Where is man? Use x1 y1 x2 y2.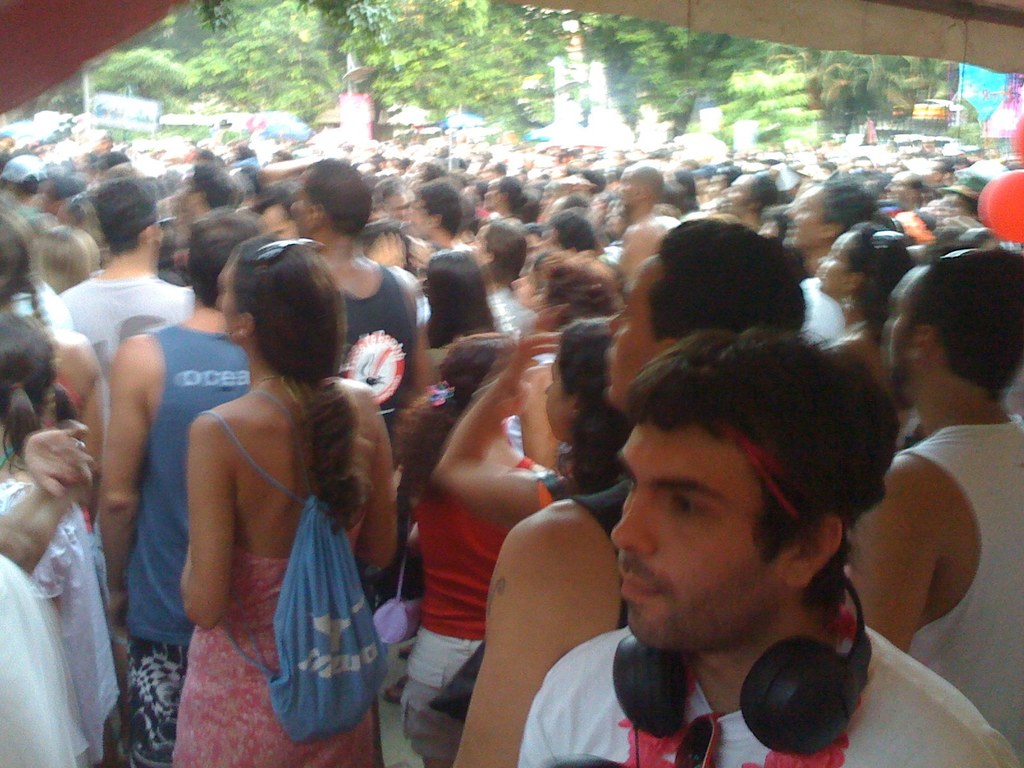
721 171 781 236.
